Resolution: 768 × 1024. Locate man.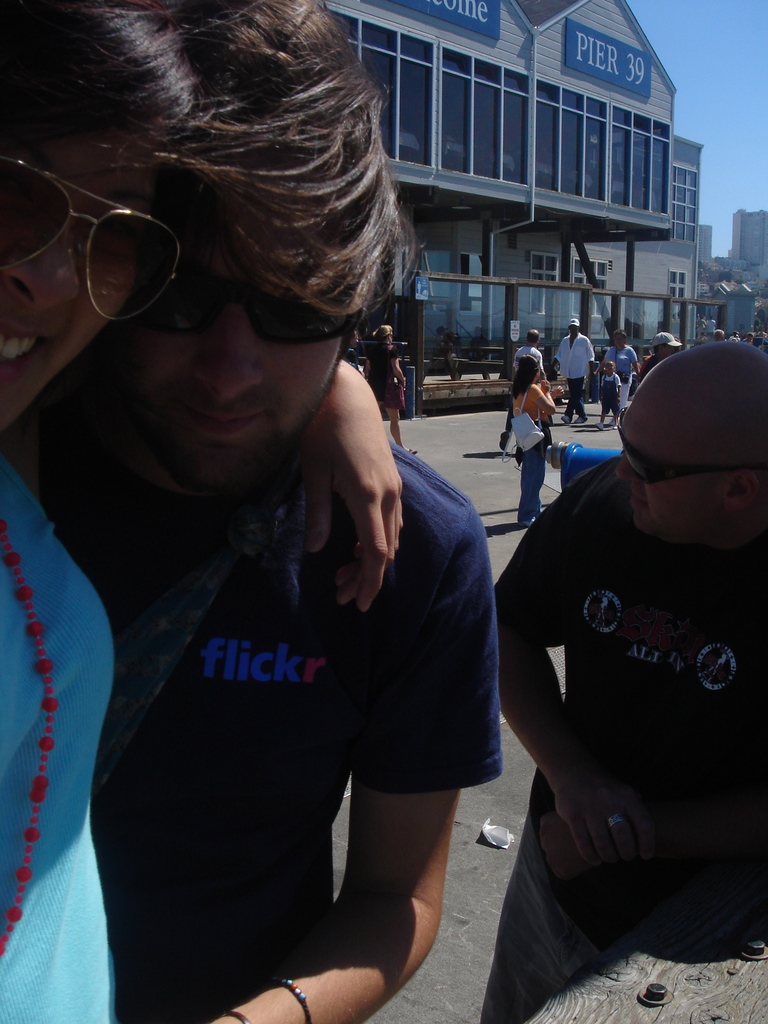
(x1=746, y1=332, x2=756, y2=344).
